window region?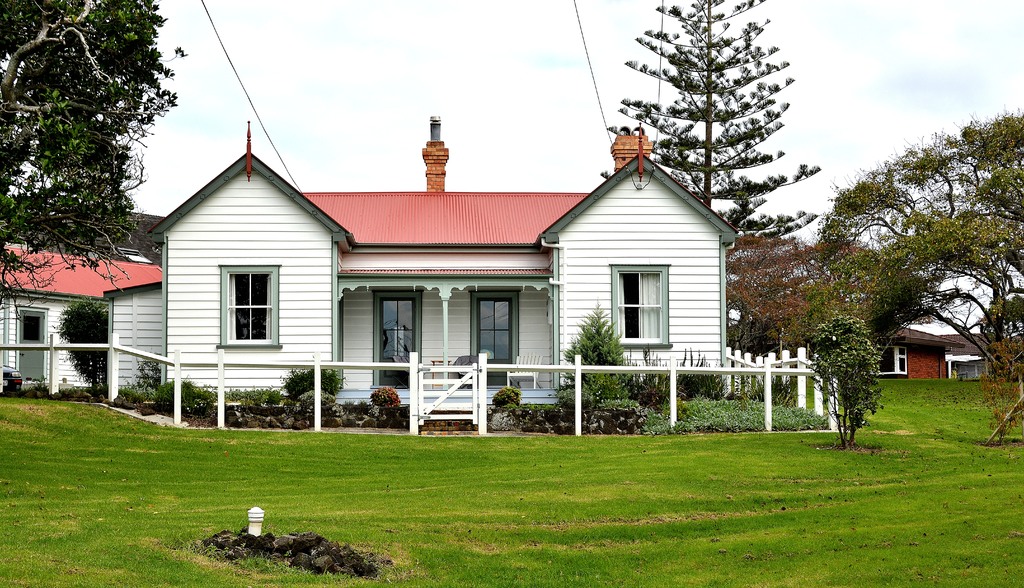
618:273:660:343
